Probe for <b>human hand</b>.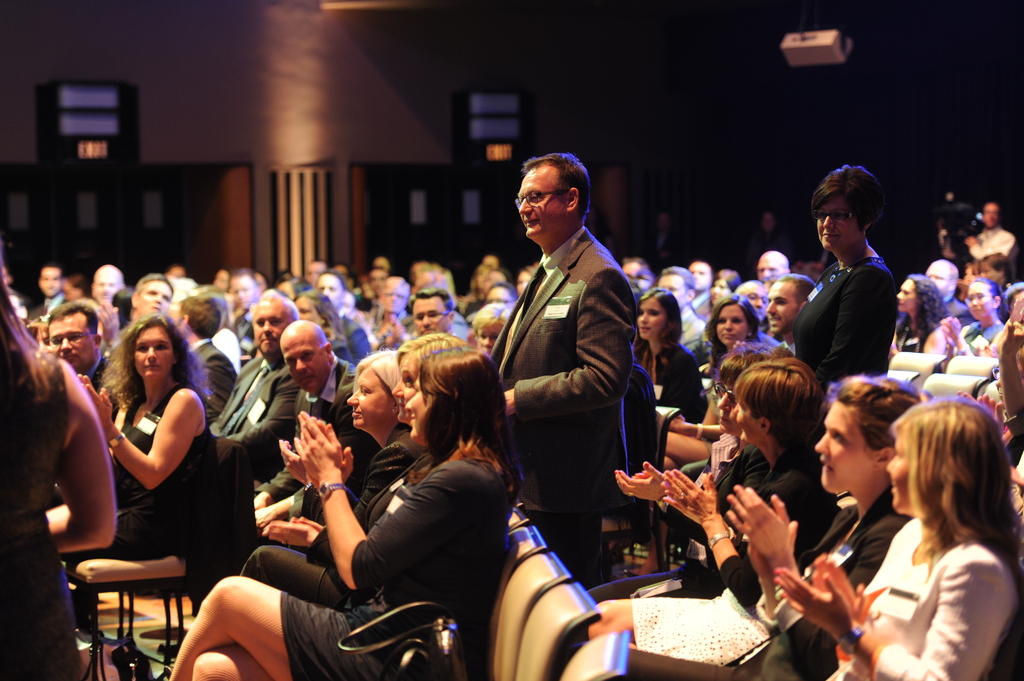
Probe result: 749:513:800:581.
